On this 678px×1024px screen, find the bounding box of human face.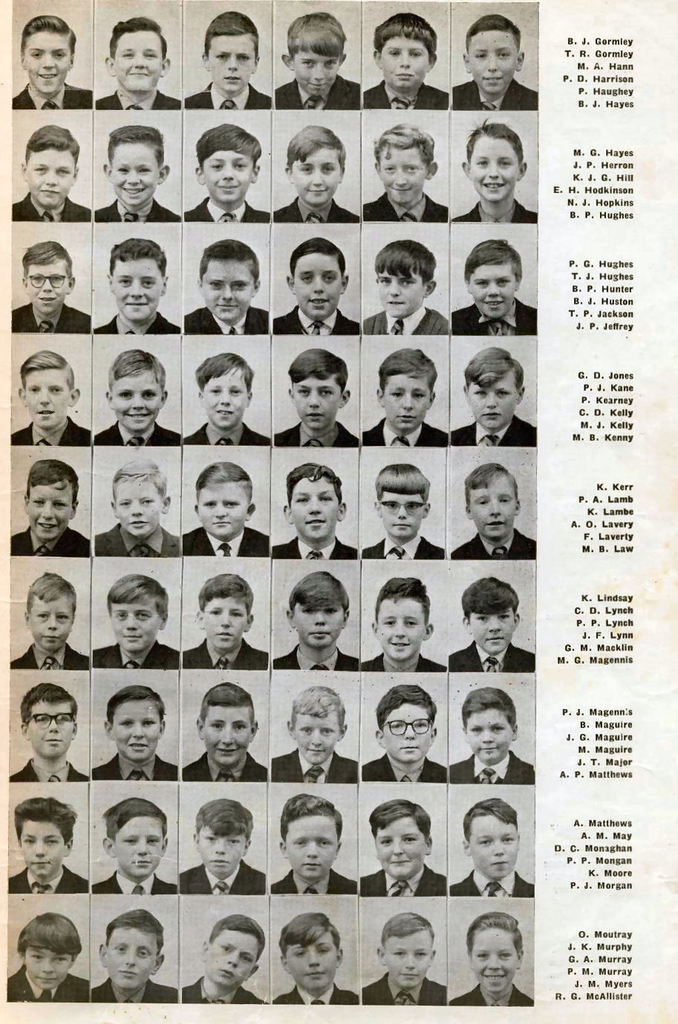
Bounding box: bbox=(22, 944, 73, 986).
